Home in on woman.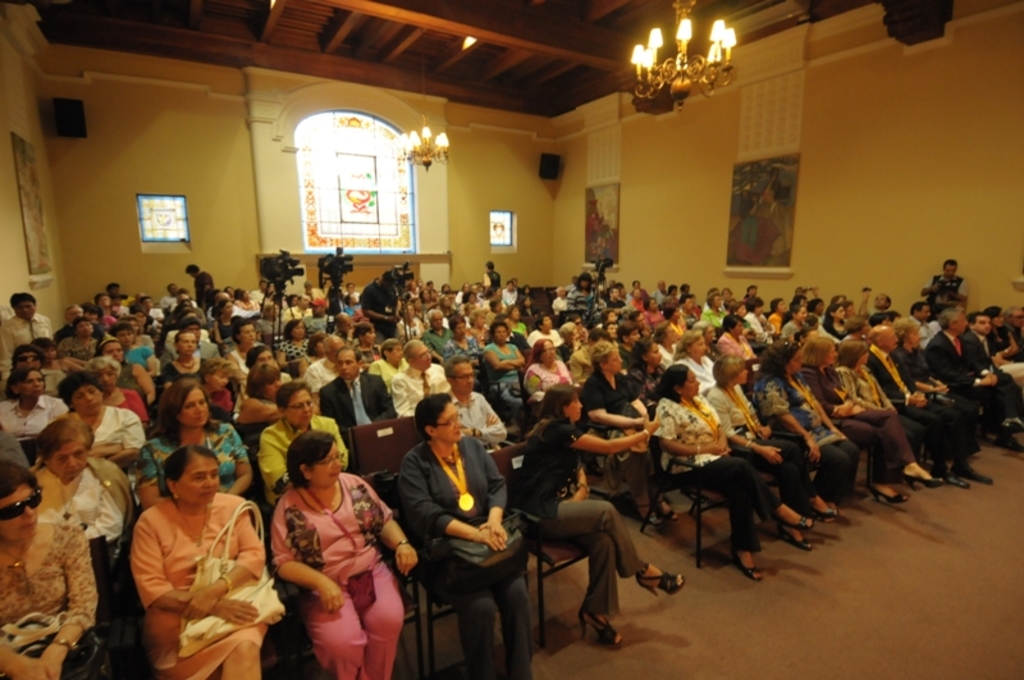
Homed in at select_region(521, 384, 682, 642).
